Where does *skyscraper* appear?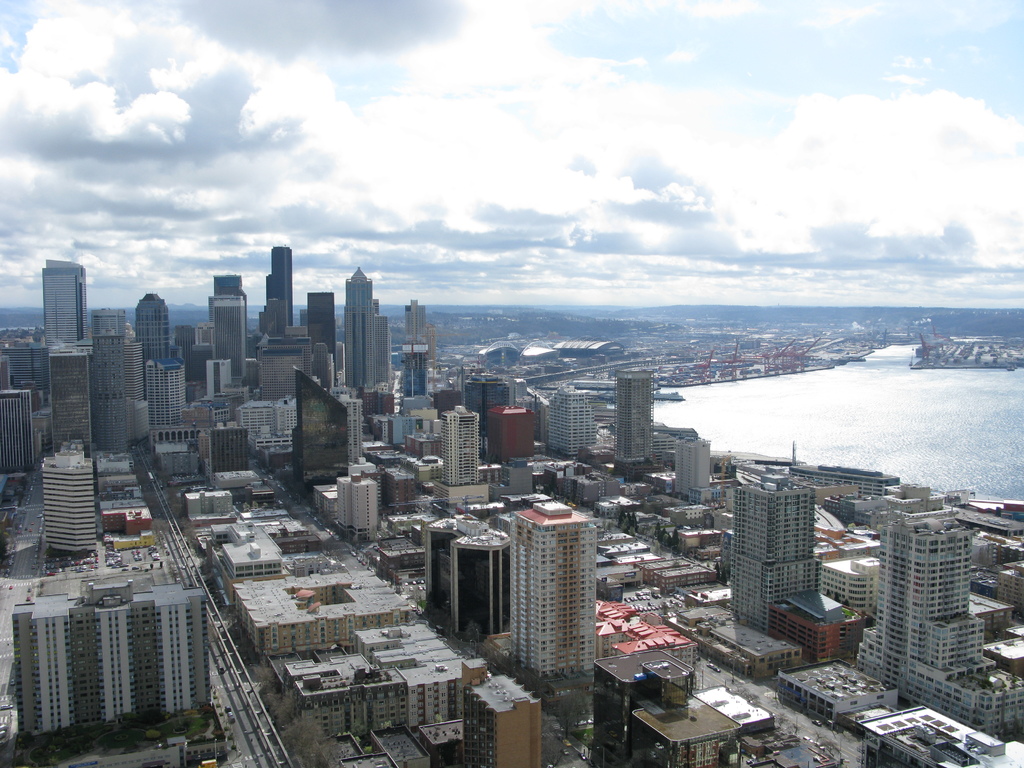
Appears at left=209, top=270, right=243, bottom=294.
